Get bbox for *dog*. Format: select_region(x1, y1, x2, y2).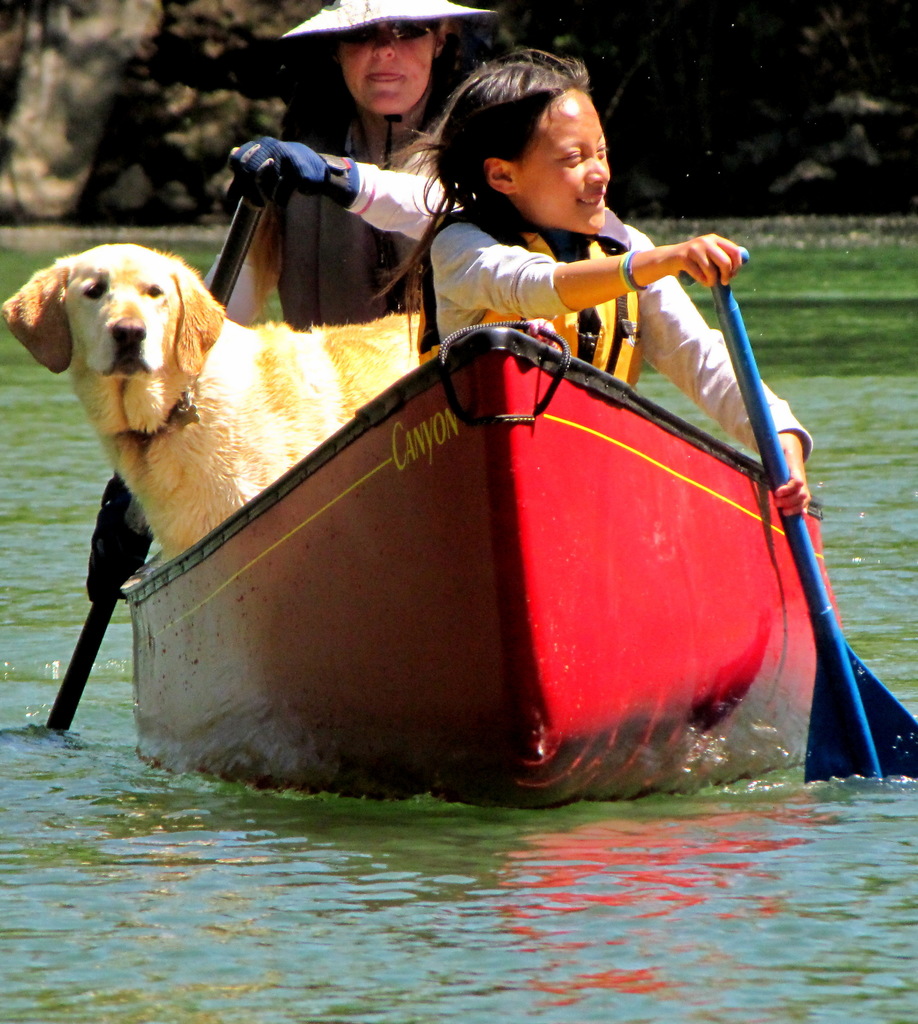
select_region(0, 242, 423, 562).
